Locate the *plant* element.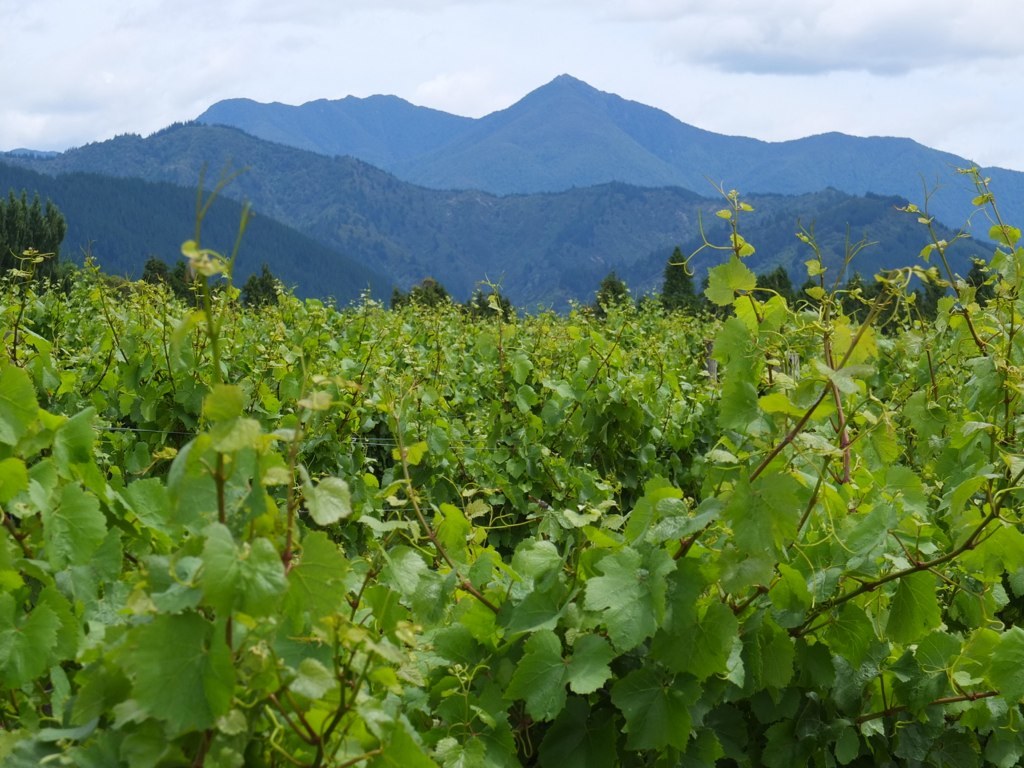
Element bbox: pyautogui.locateOnScreen(460, 282, 511, 320).
